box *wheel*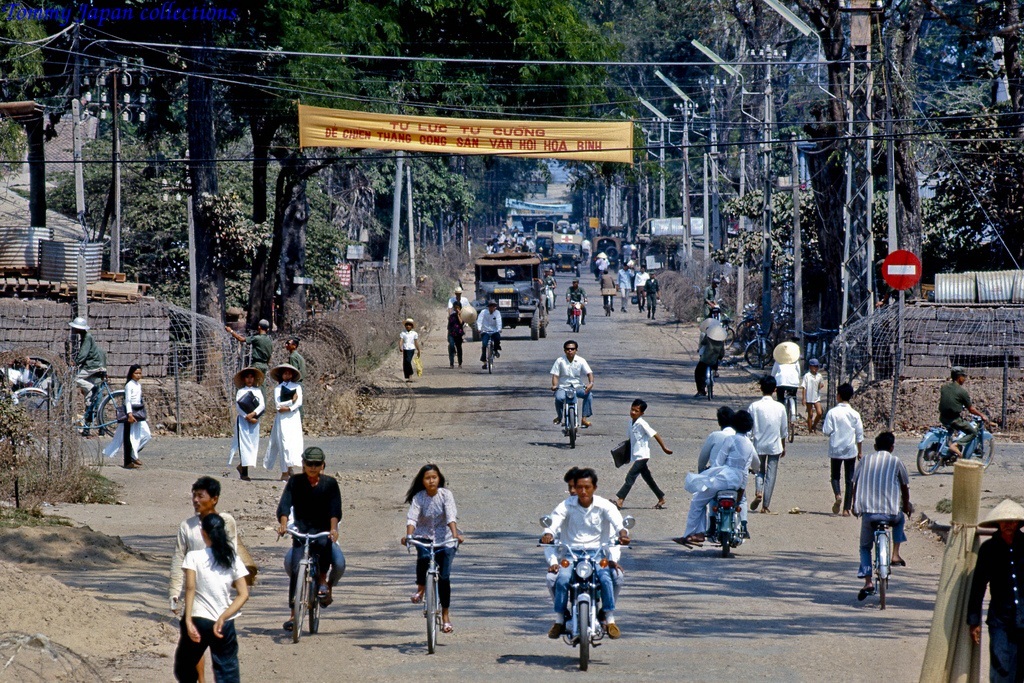
select_region(308, 580, 322, 633)
